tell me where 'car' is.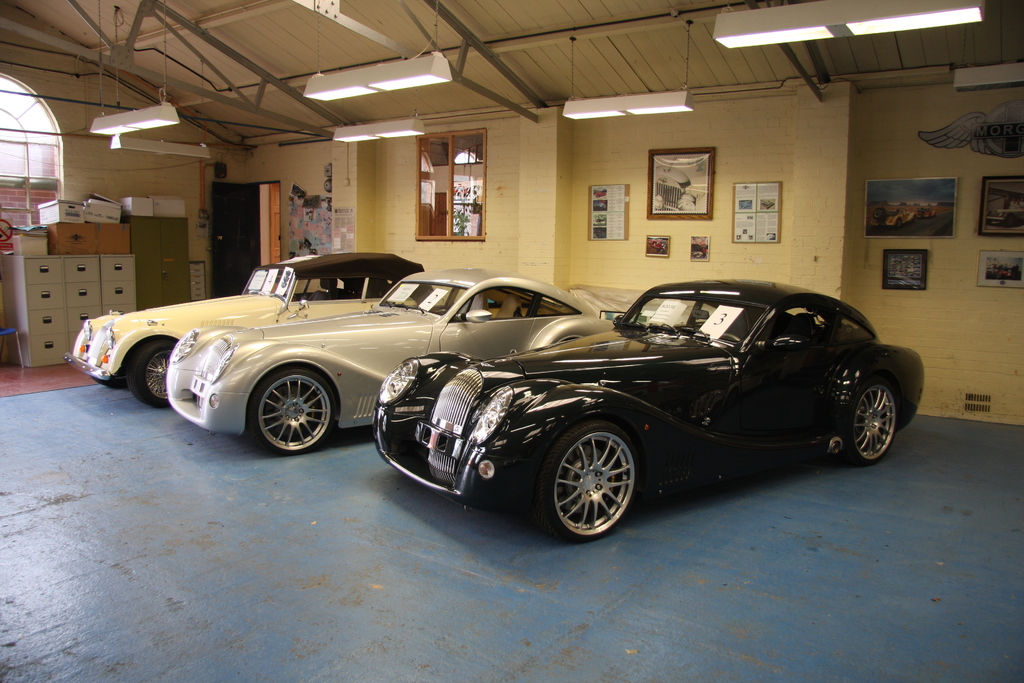
'car' is at detection(650, 237, 666, 254).
